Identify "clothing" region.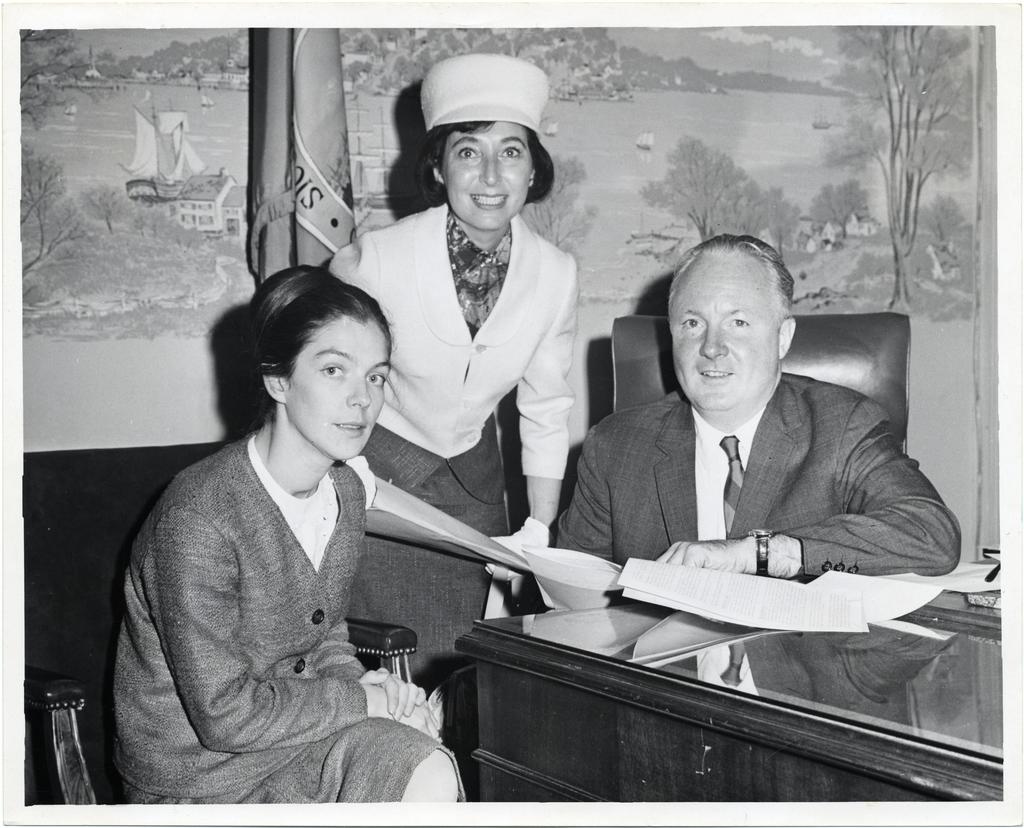
Region: bbox(102, 375, 464, 812).
